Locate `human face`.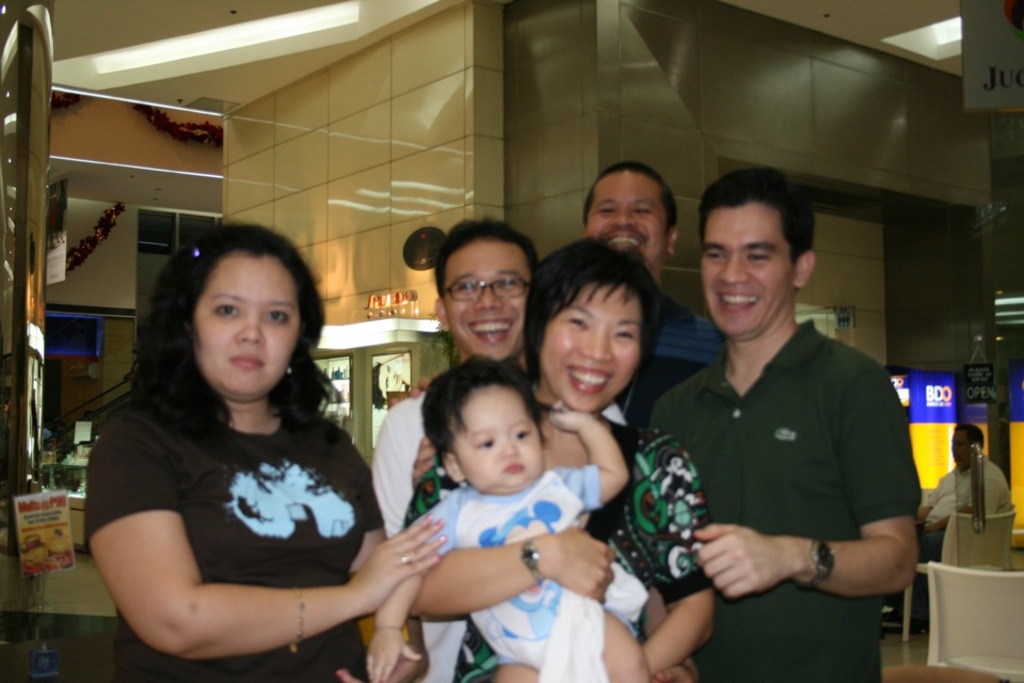
Bounding box: left=452, top=384, right=546, bottom=494.
